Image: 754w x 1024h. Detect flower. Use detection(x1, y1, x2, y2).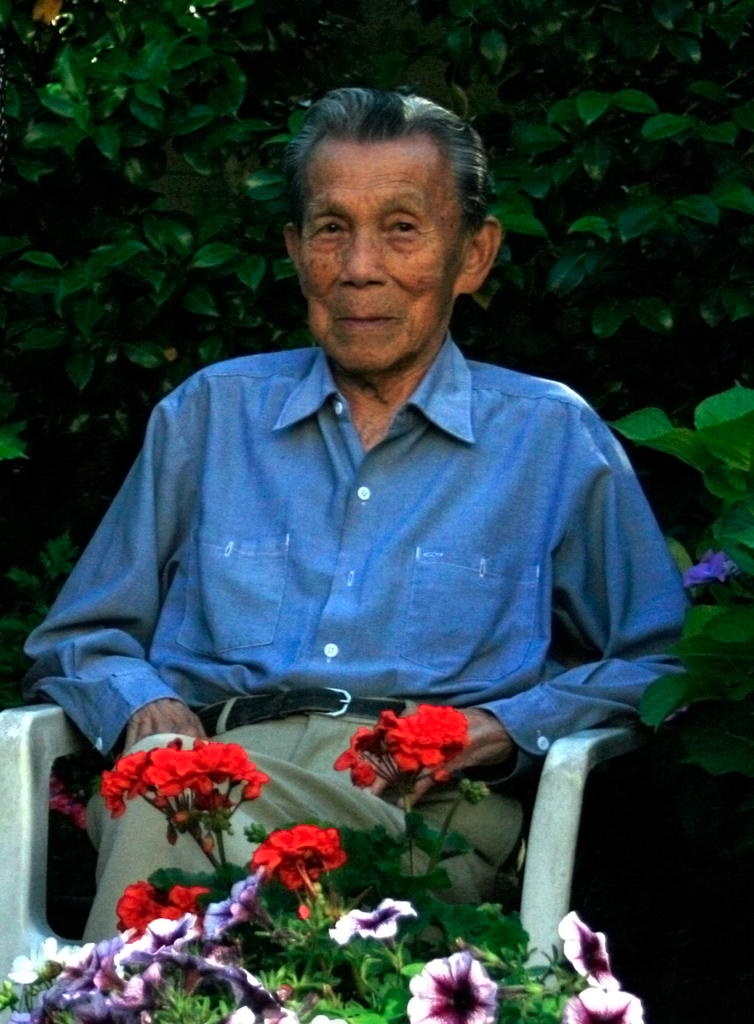
detection(325, 895, 423, 945).
